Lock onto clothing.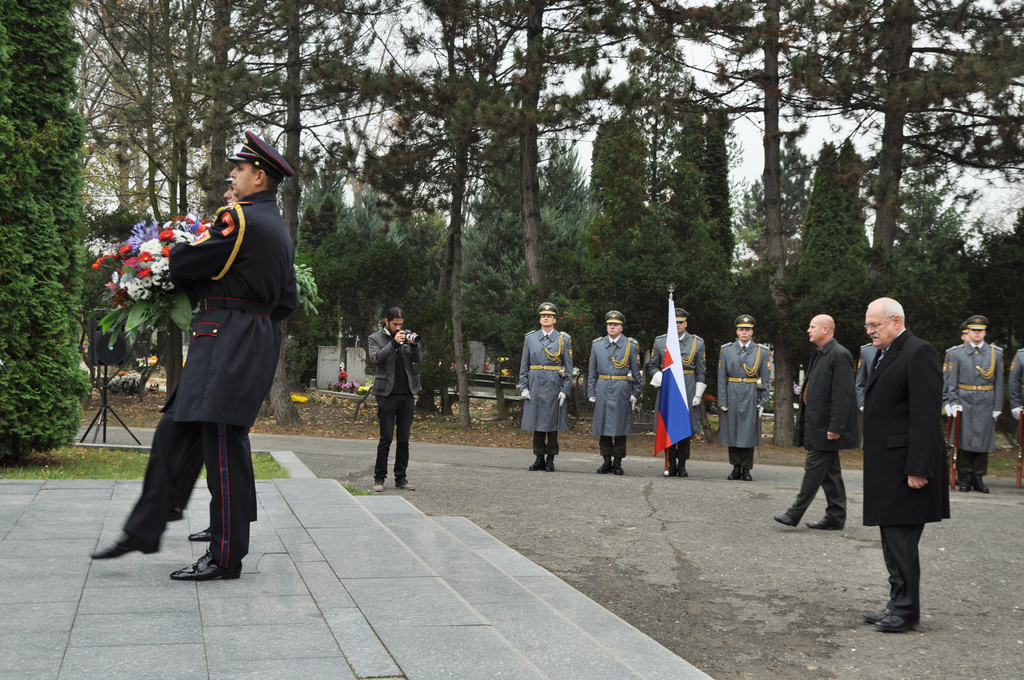
Locked: region(1011, 346, 1023, 411).
